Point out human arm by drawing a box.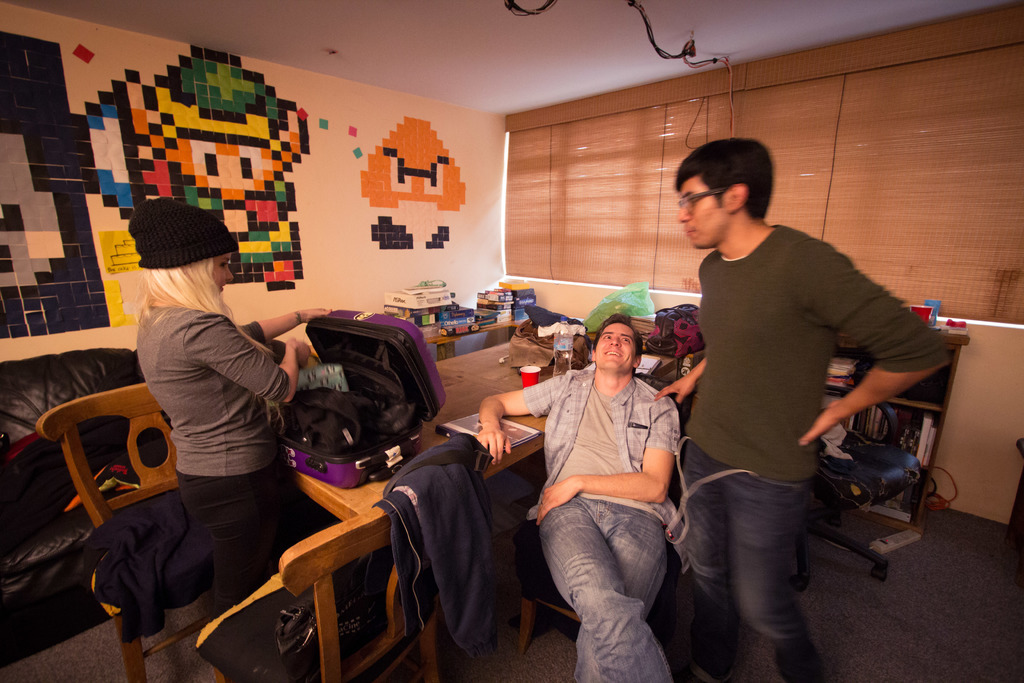
BBox(479, 371, 566, 467).
